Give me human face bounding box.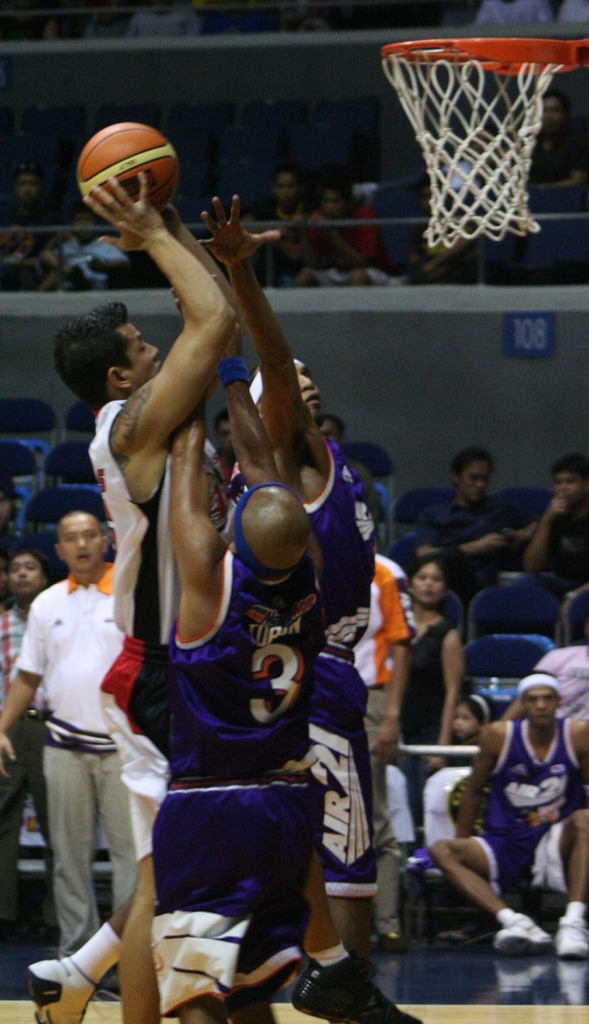
(529,691,560,724).
